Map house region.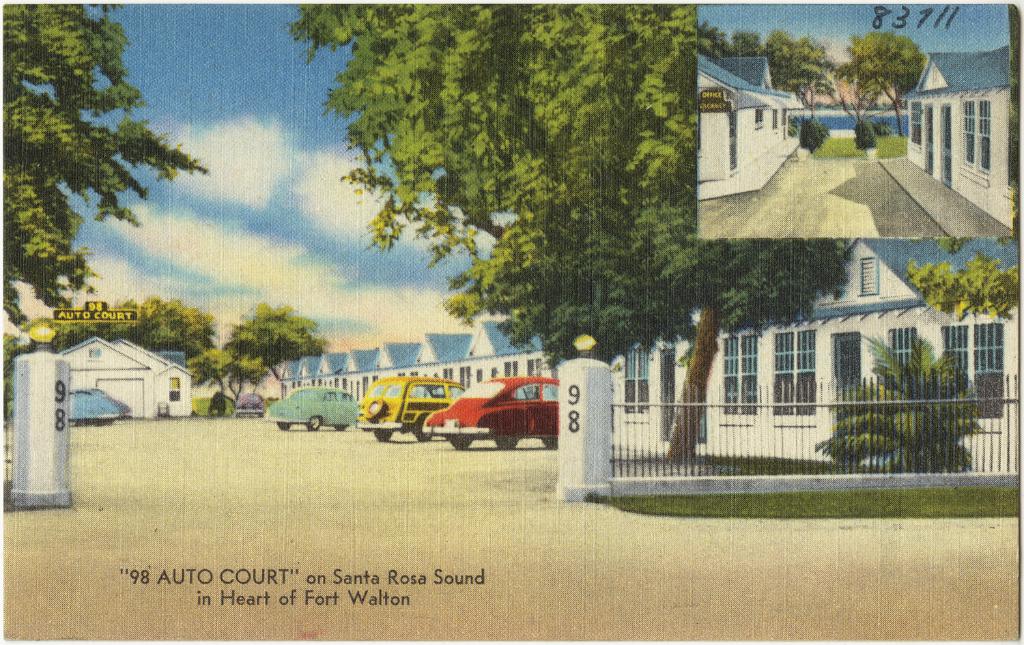
Mapped to rect(700, 48, 805, 191).
